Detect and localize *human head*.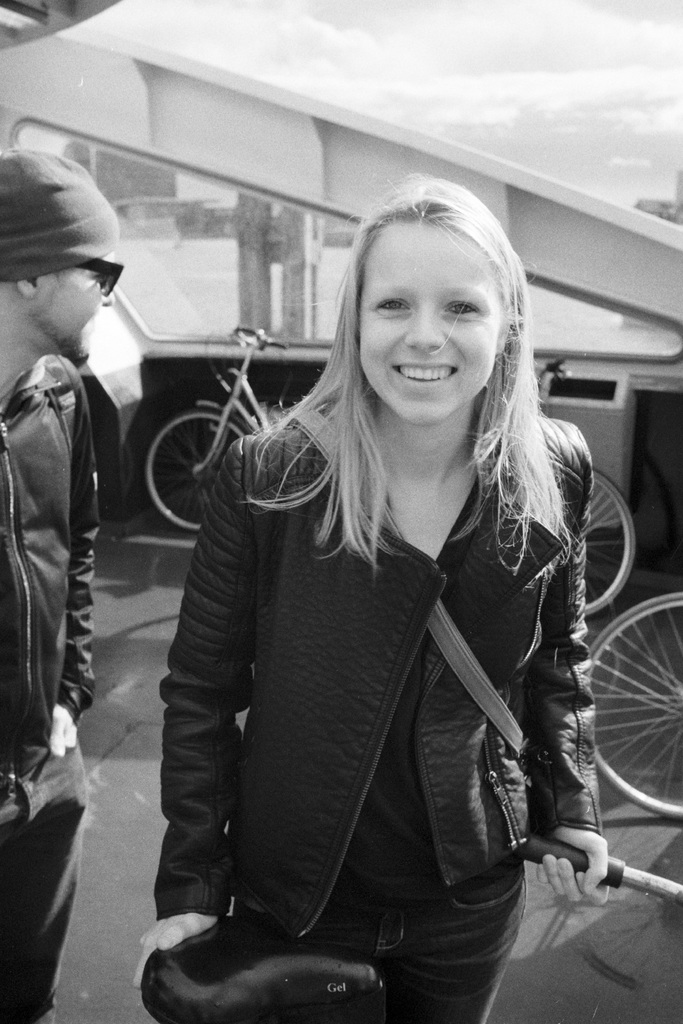
Localized at (left=323, top=168, right=537, bottom=433).
